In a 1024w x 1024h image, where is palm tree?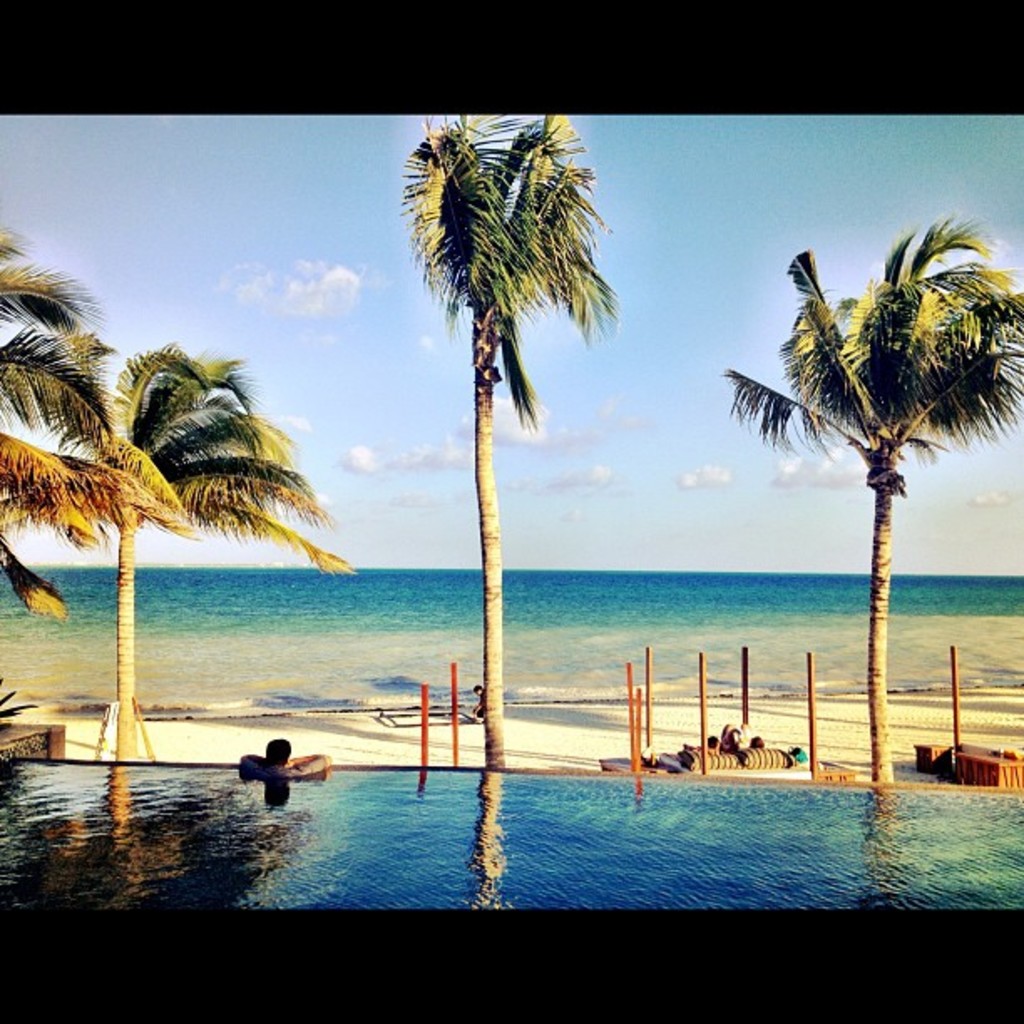
(x1=714, y1=201, x2=1022, y2=785).
